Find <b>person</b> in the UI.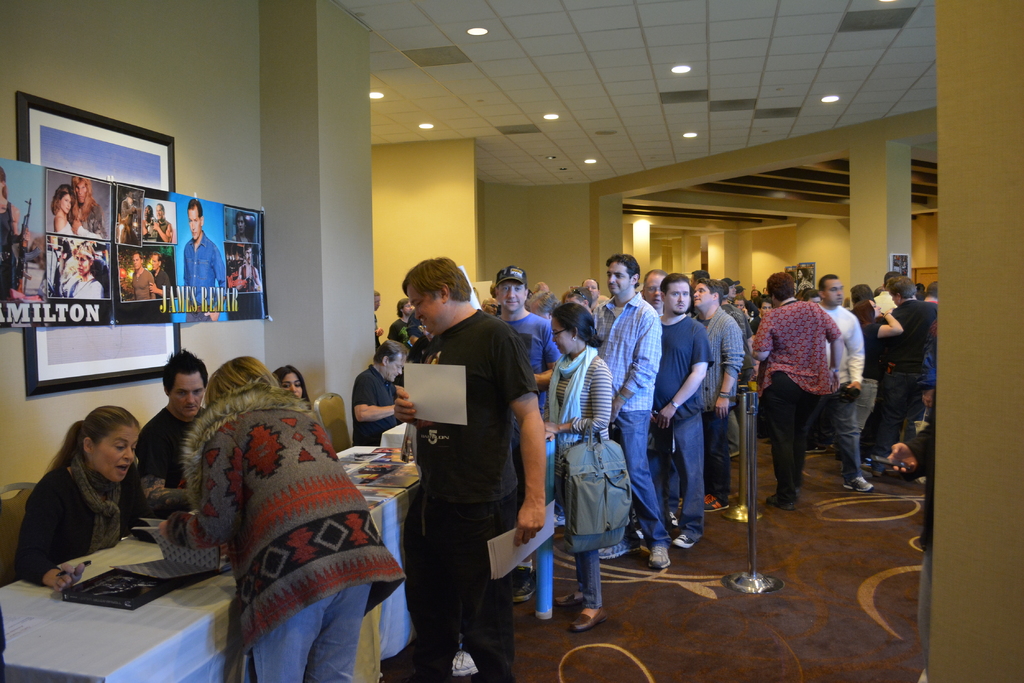
UI element at <region>276, 362, 307, 398</region>.
